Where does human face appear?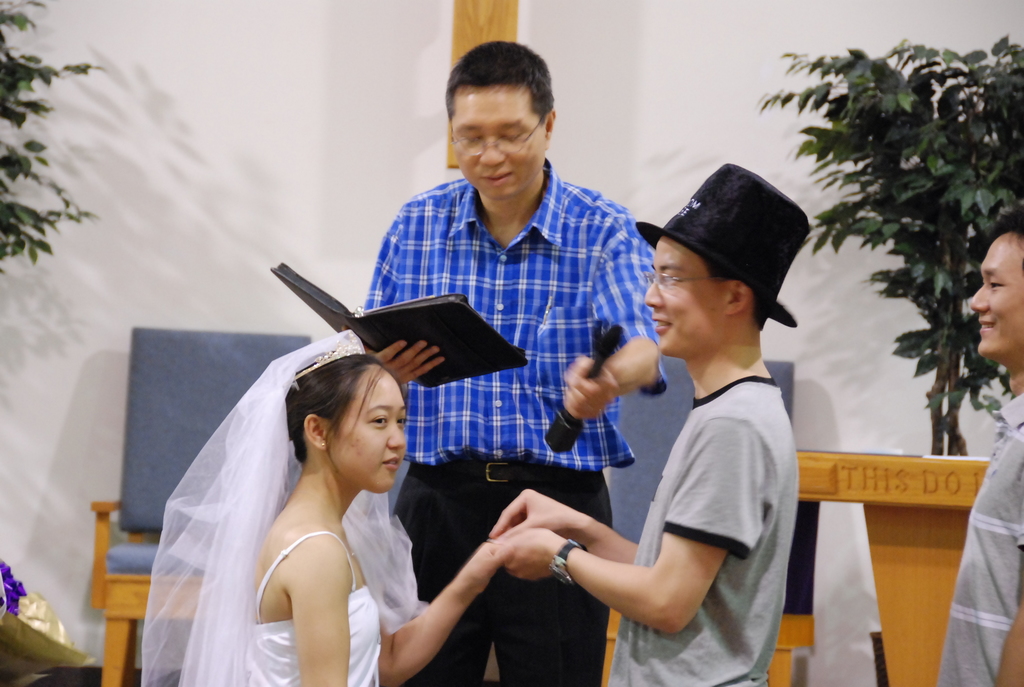
Appears at select_region(968, 233, 1023, 359).
